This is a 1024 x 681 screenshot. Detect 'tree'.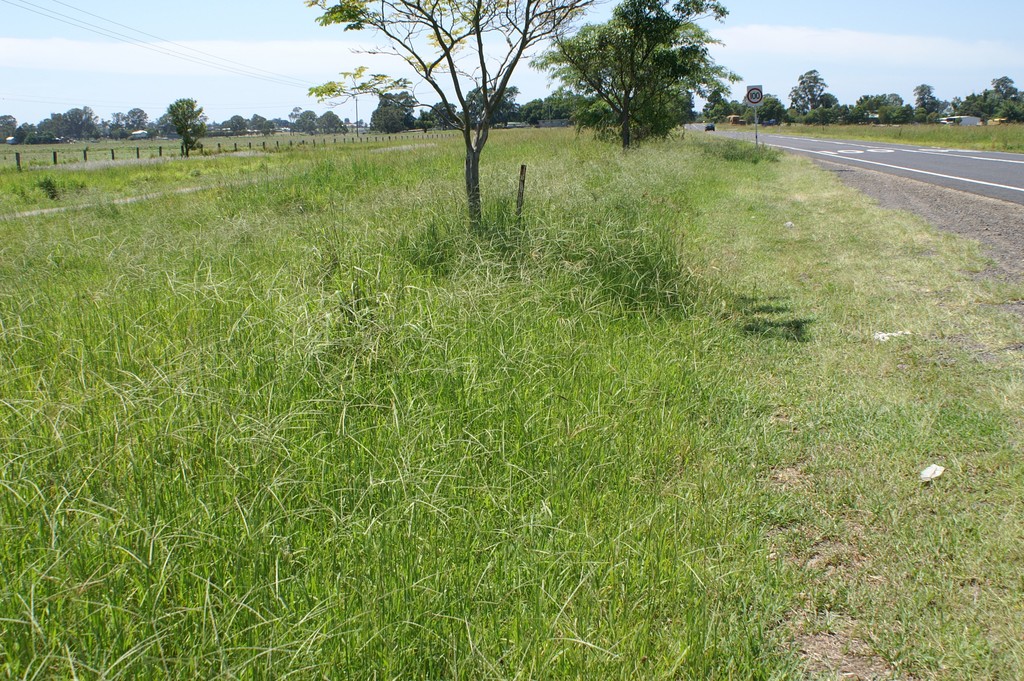
{"x1": 291, "y1": 6, "x2": 593, "y2": 258}.
